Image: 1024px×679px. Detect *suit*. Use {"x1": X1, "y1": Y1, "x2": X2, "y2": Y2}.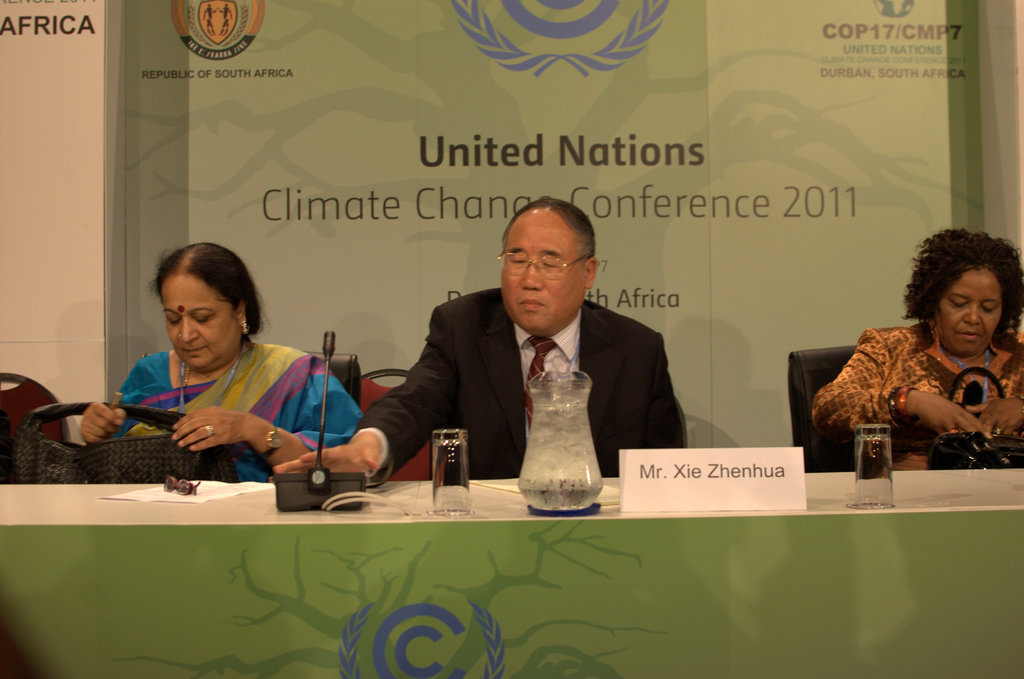
{"x1": 381, "y1": 253, "x2": 692, "y2": 495}.
